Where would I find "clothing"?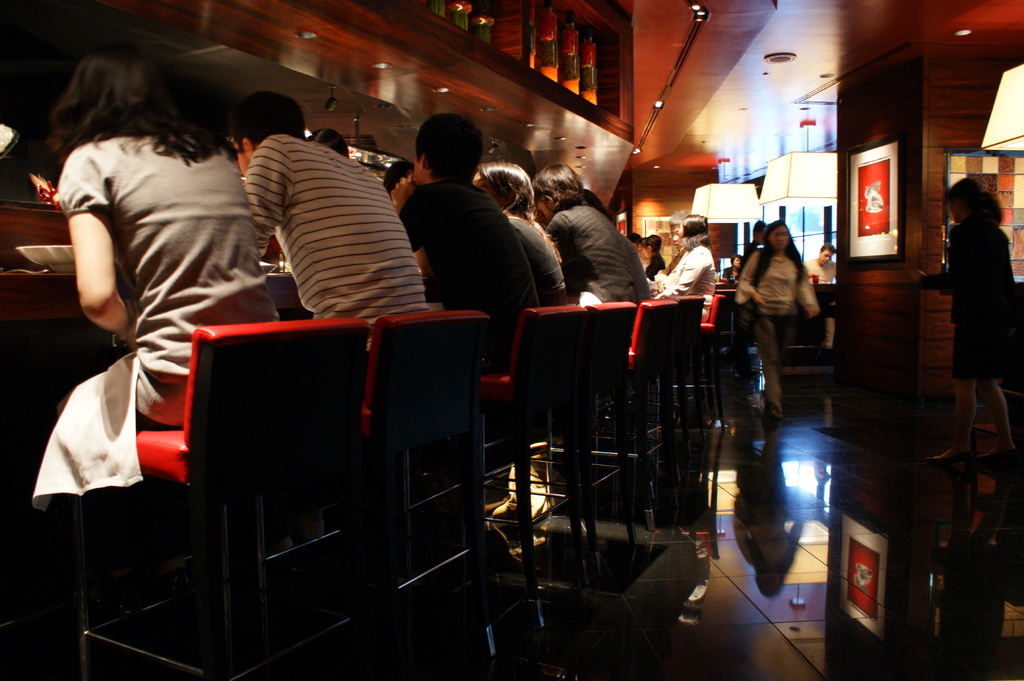
At 802, 257, 837, 291.
